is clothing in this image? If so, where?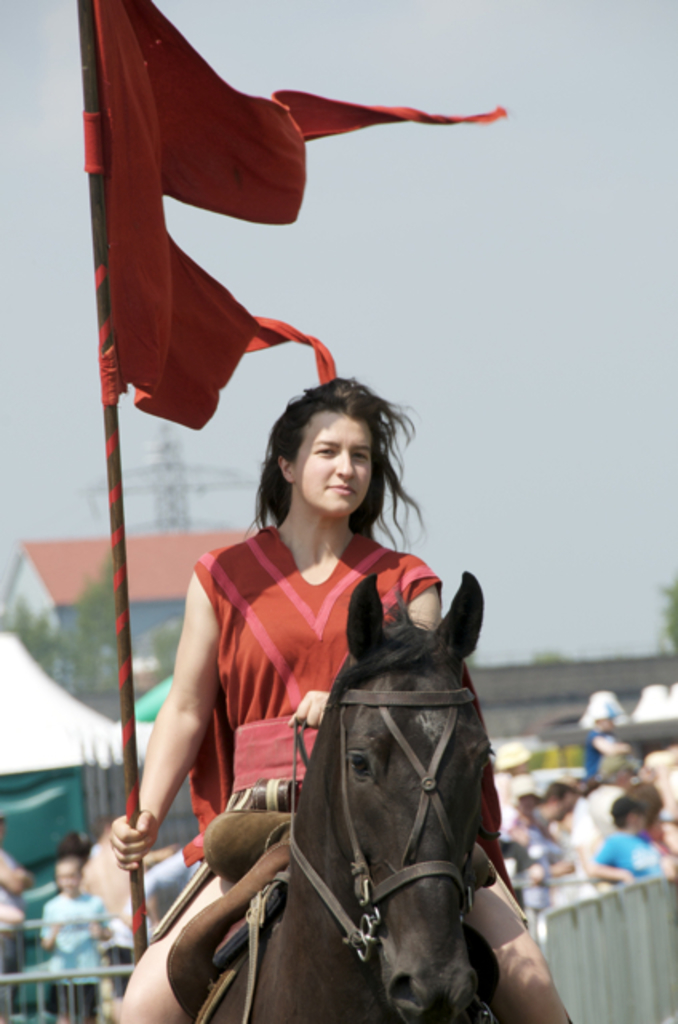
Yes, at pyautogui.locateOnScreen(524, 824, 579, 901).
